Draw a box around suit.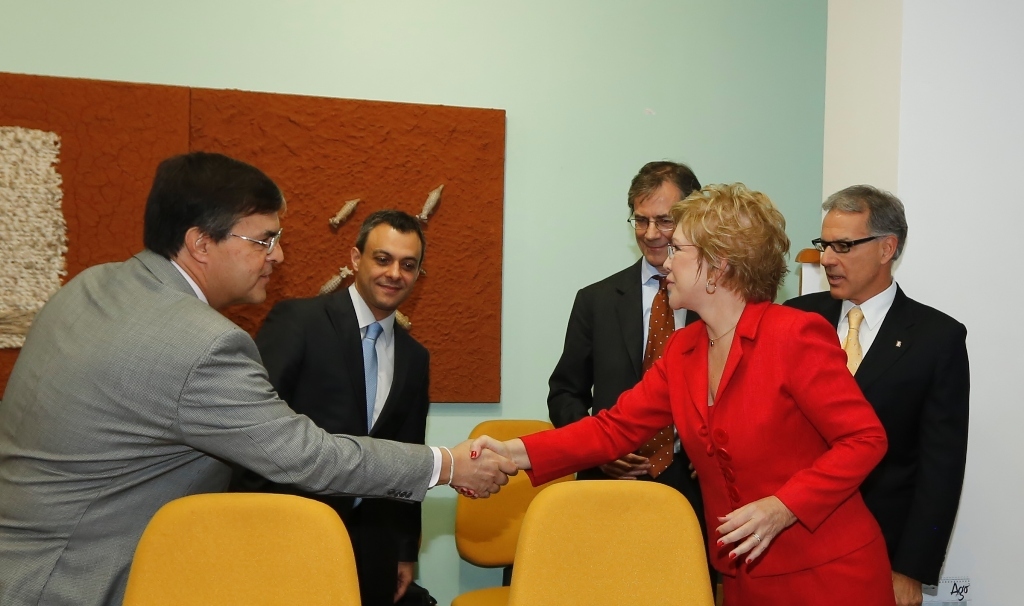
781,283,971,588.
